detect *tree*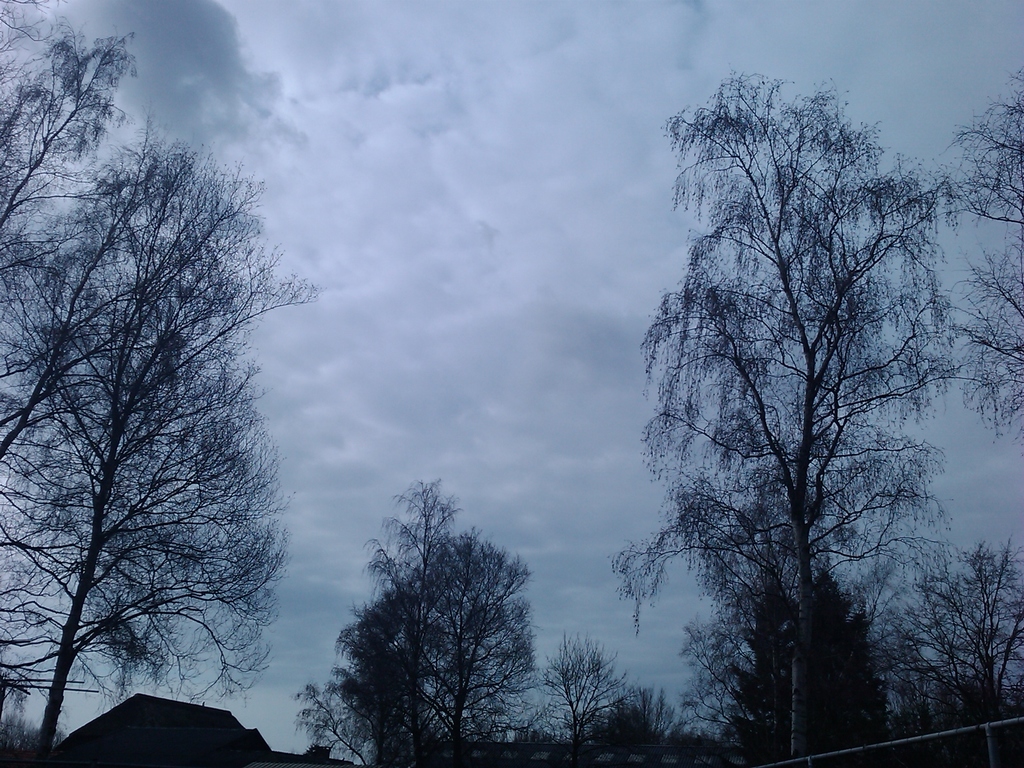
{"left": 1, "top": 308, "right": 277, "bottom": 753}
